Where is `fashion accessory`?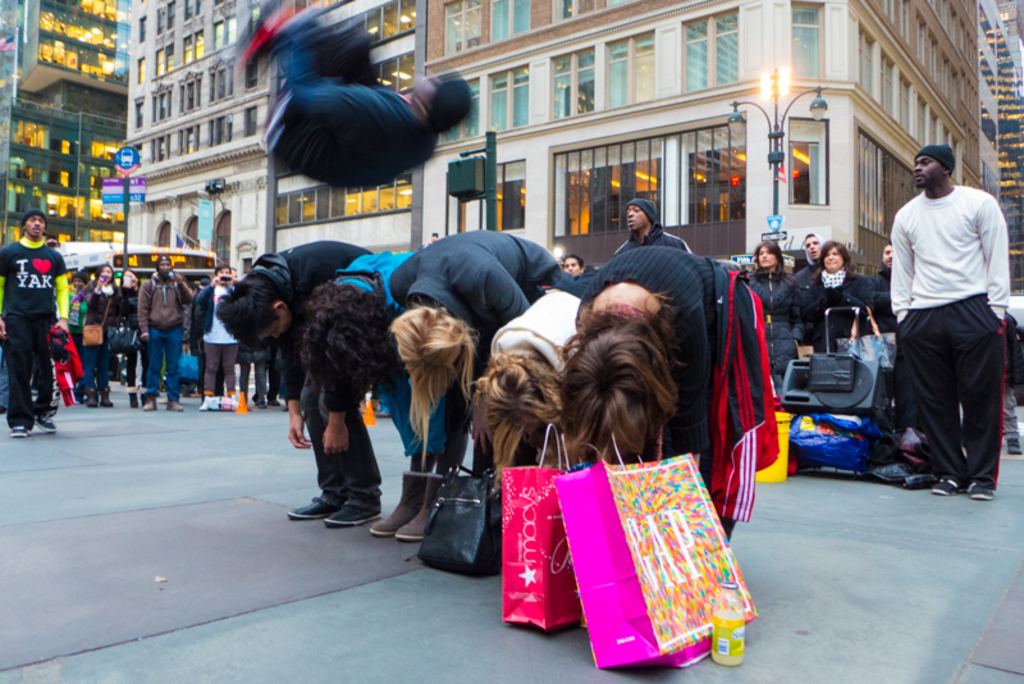
locate(165, 401, 183, 410).
